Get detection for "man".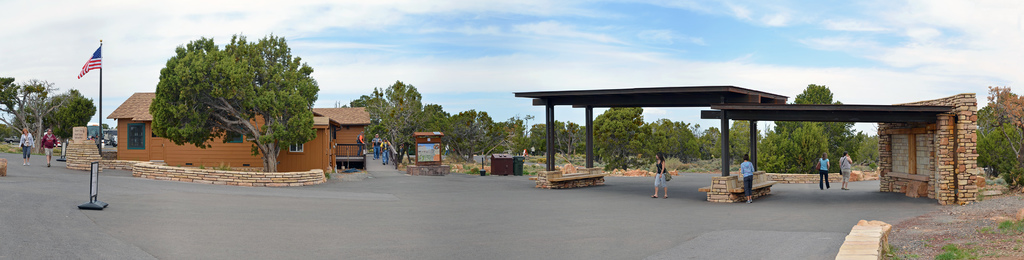
Detection: {"left": 840, "top": 152, "right": 852, "bottom": 190}.
